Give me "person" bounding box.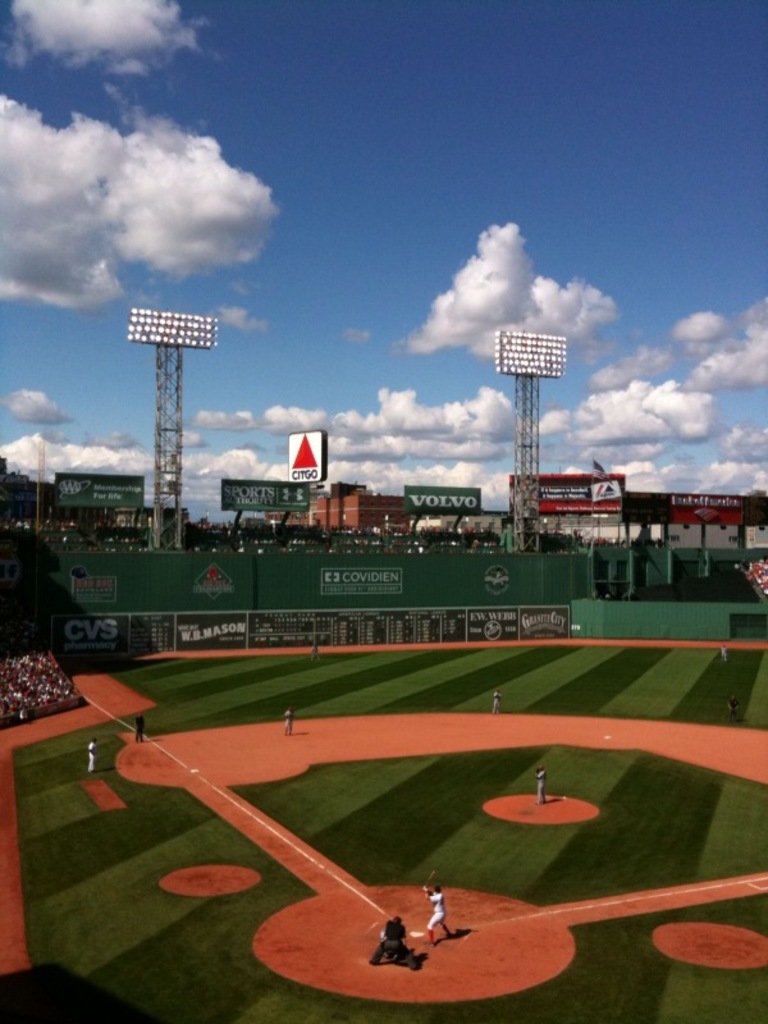
box=[311, 646, 326, 666].
